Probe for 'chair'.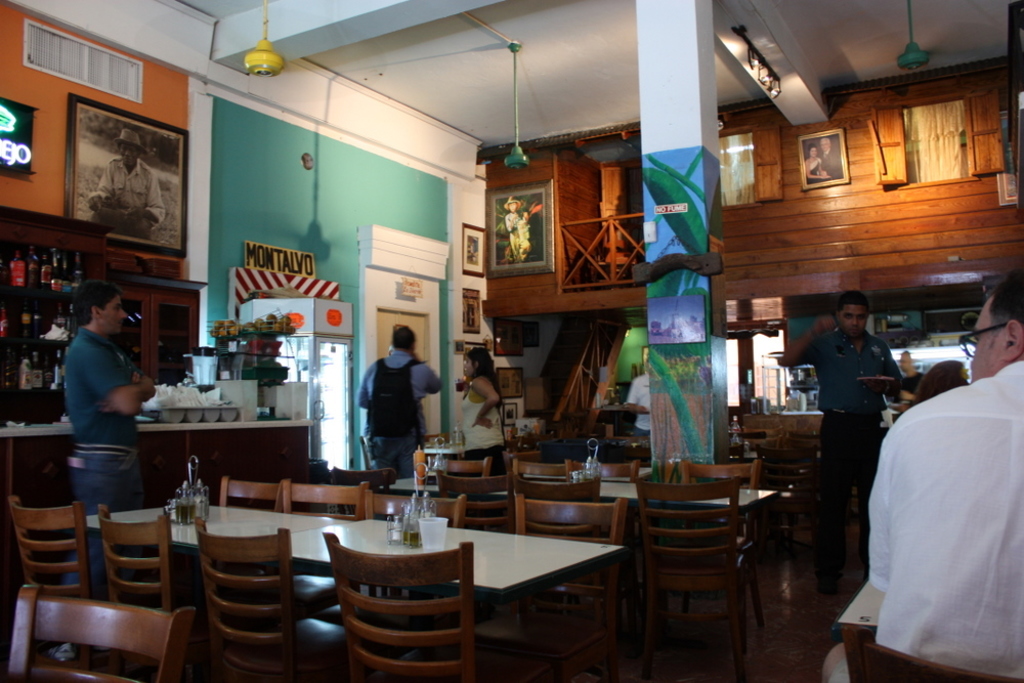
Probe result: Rect(513, 494, 645, 682).
